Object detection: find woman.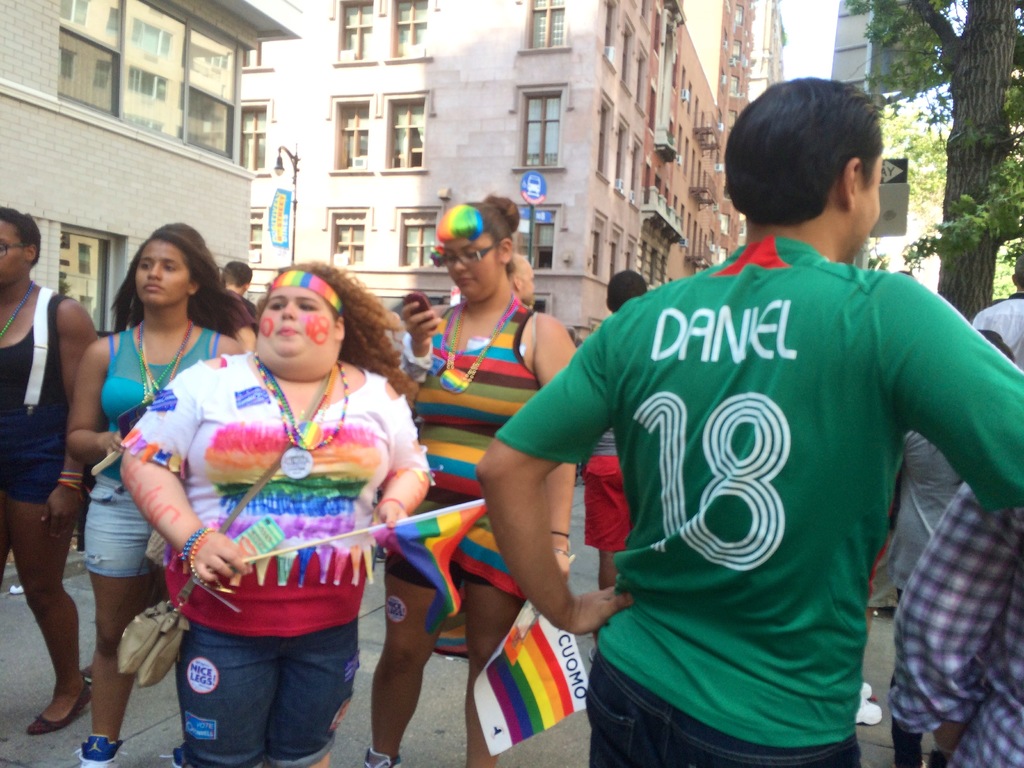
(65,232,243,767).
